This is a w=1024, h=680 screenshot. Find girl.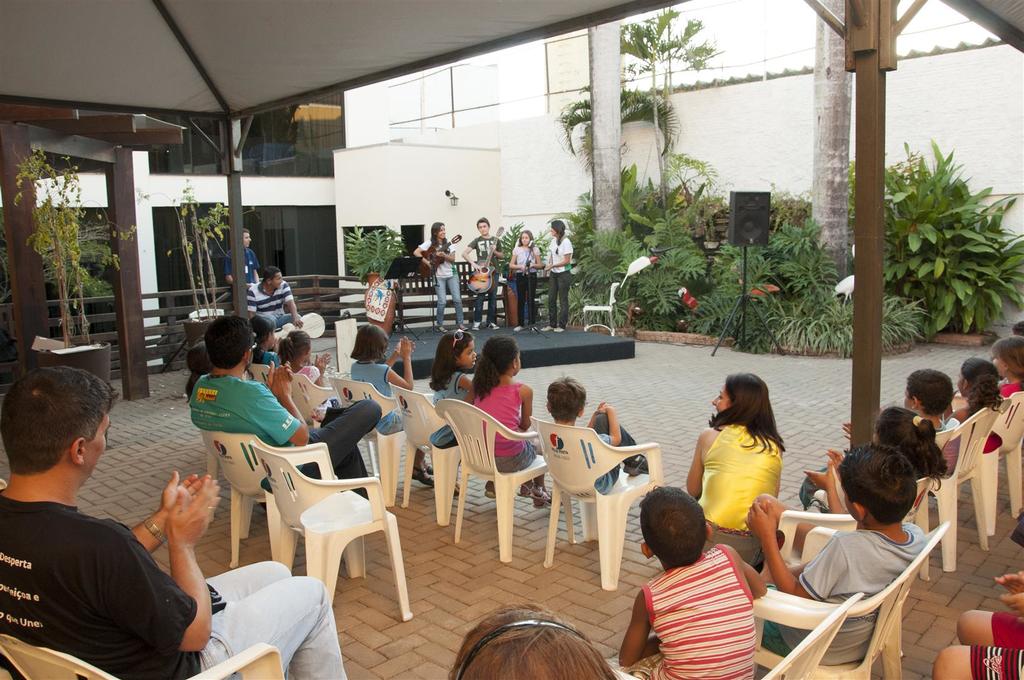
Bounding box: 279:330:341:421.
